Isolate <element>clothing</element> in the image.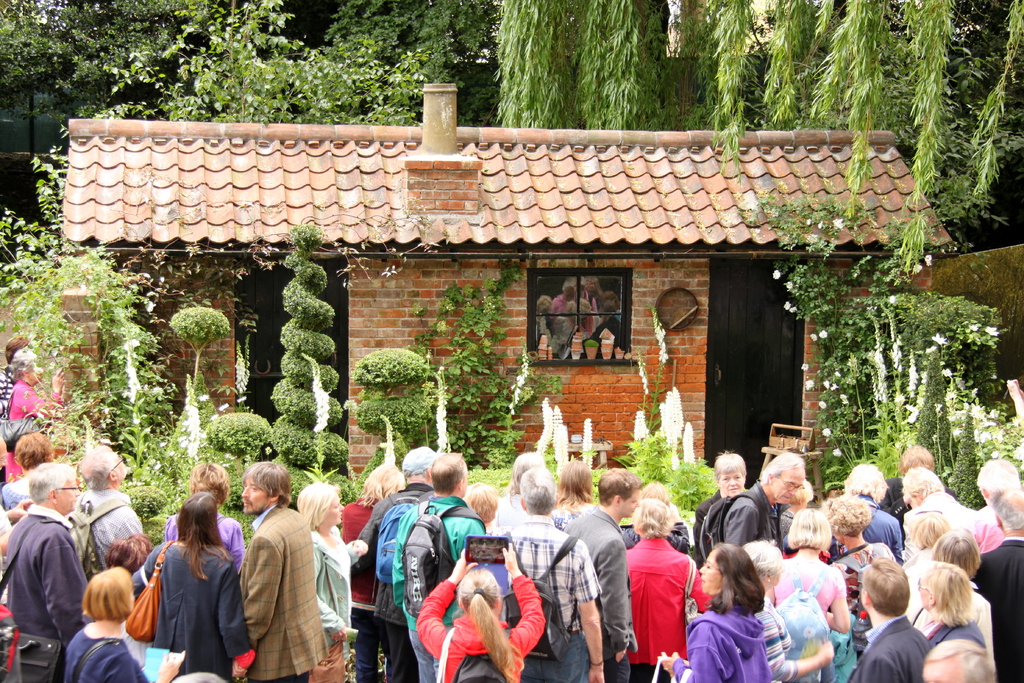
Isolated region: [left=388, top=495, right=489, bottom=682].
